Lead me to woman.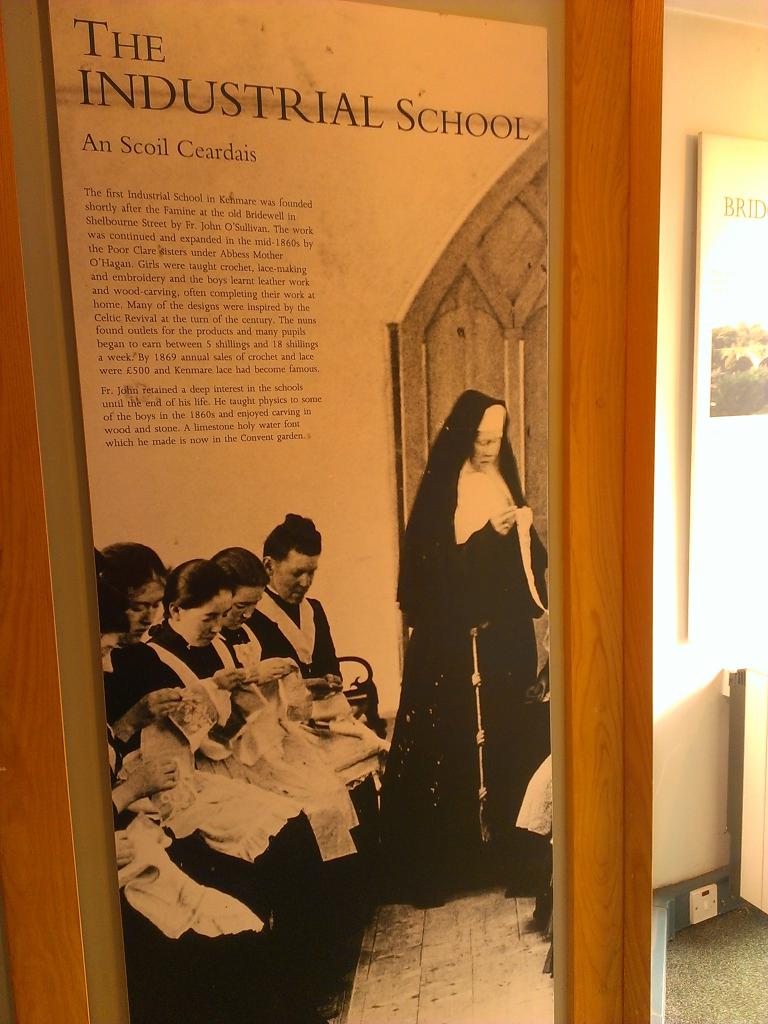
Lead to bbox(103, 533, 364, 1023).
